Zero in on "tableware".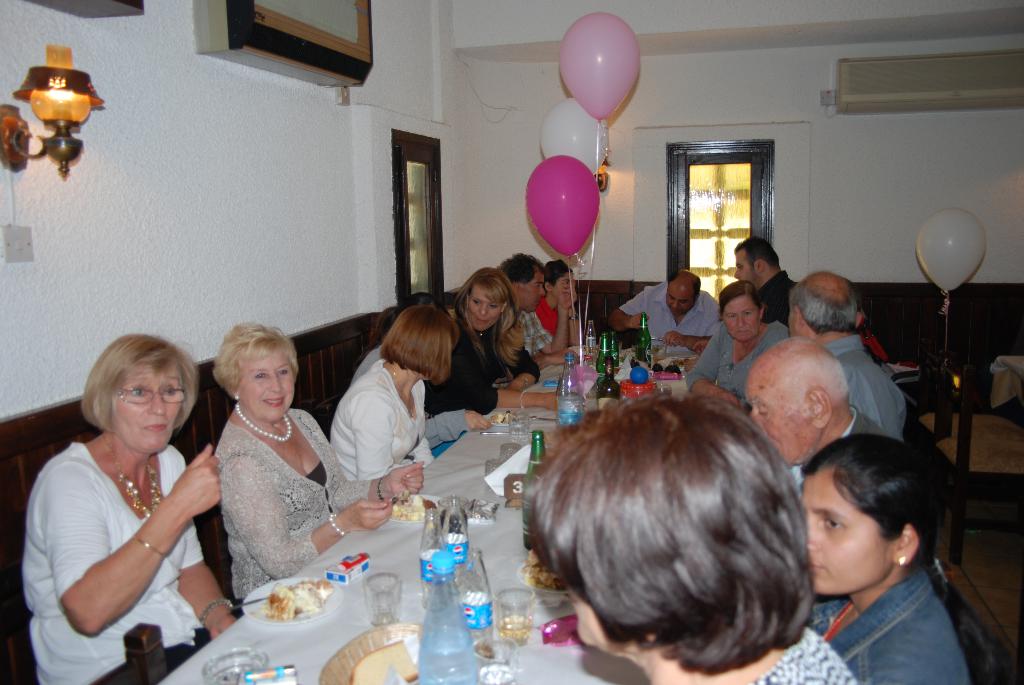
Zeroed in: 484:412:512:427.
